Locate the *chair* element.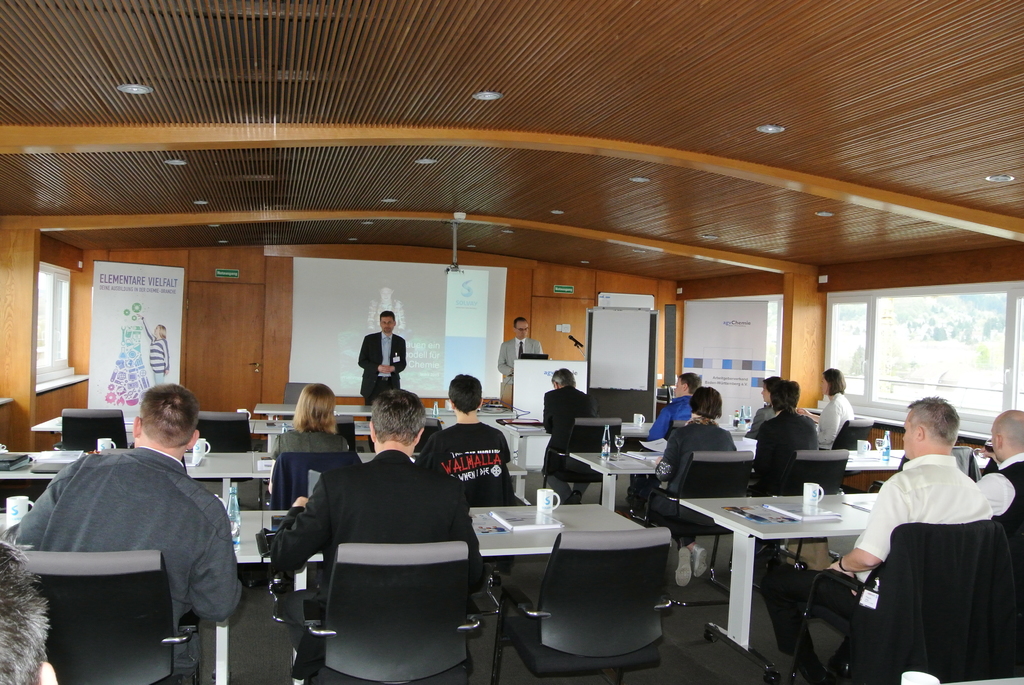
Element bbox: (199, 406, 250, 457).
